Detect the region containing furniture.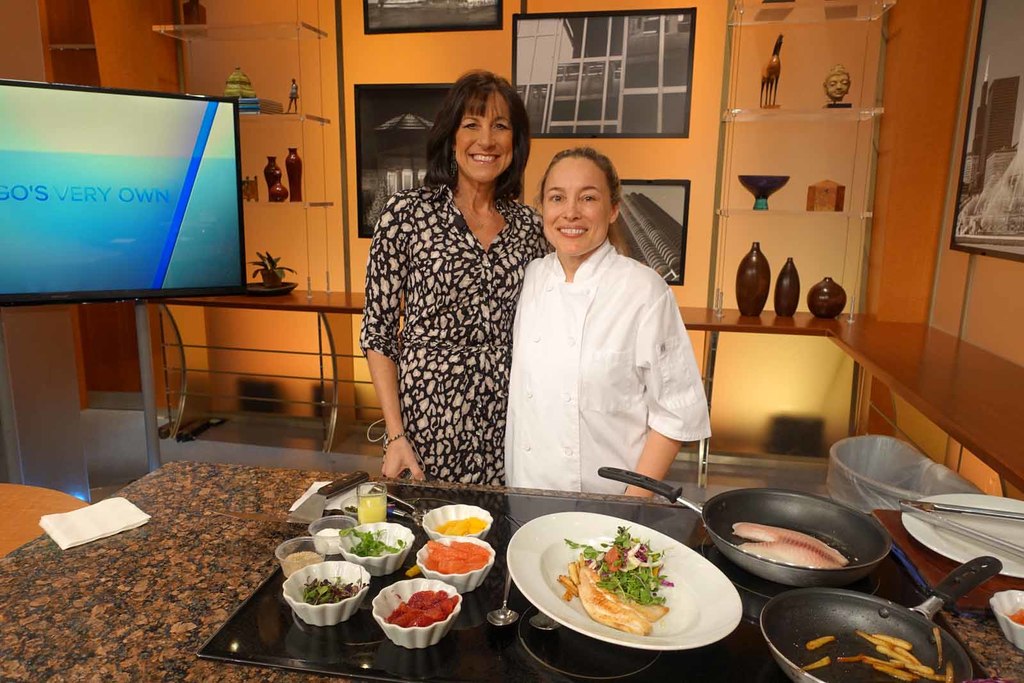
locate(0, 484, 90, 558).
